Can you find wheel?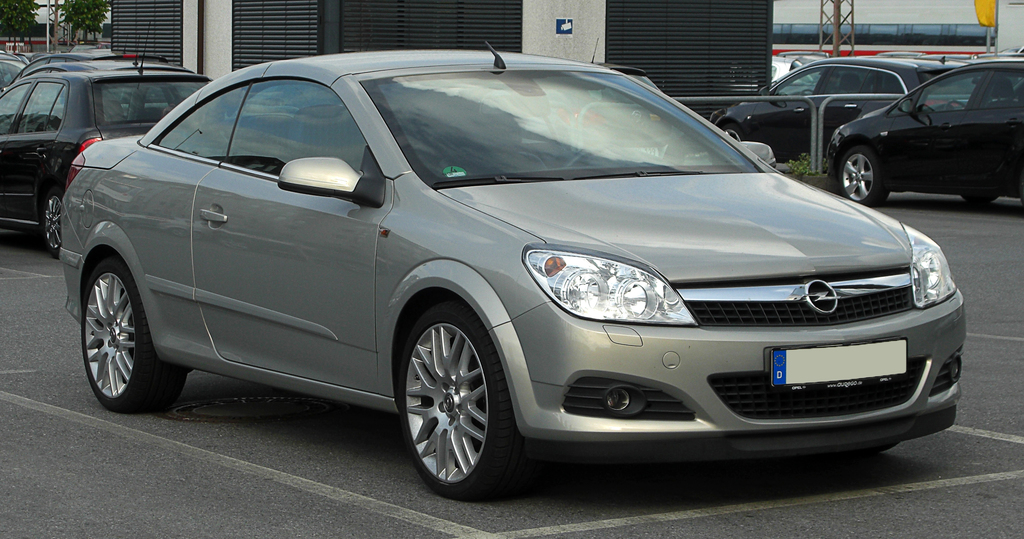
Yes, bounding box: 721,126,751,140.
